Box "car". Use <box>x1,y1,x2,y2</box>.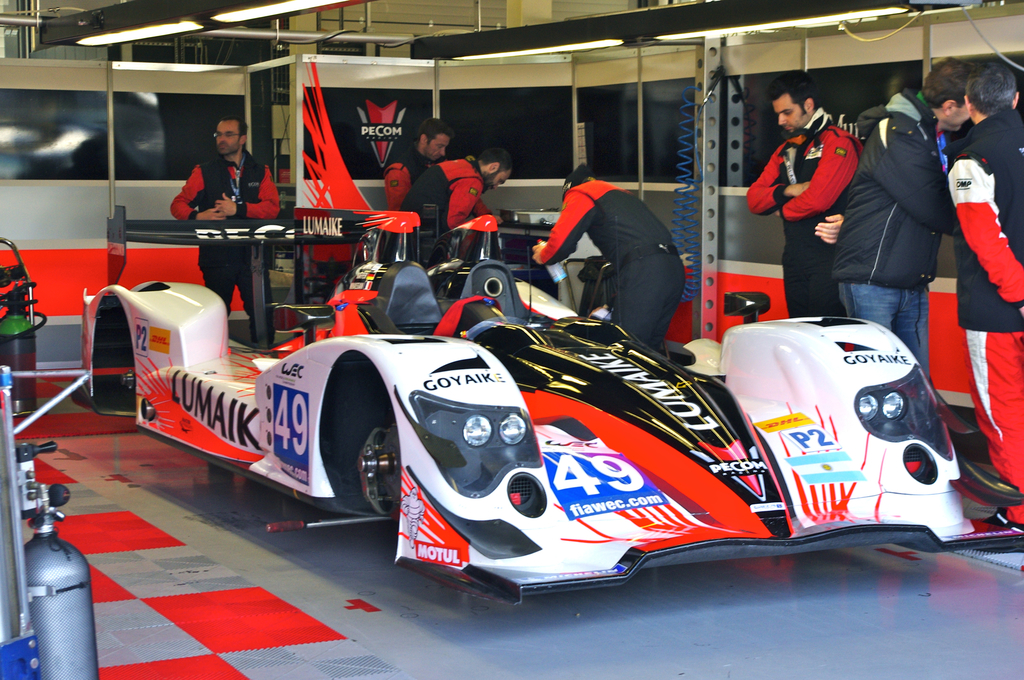
<box>82,196,1023,606</box>.
